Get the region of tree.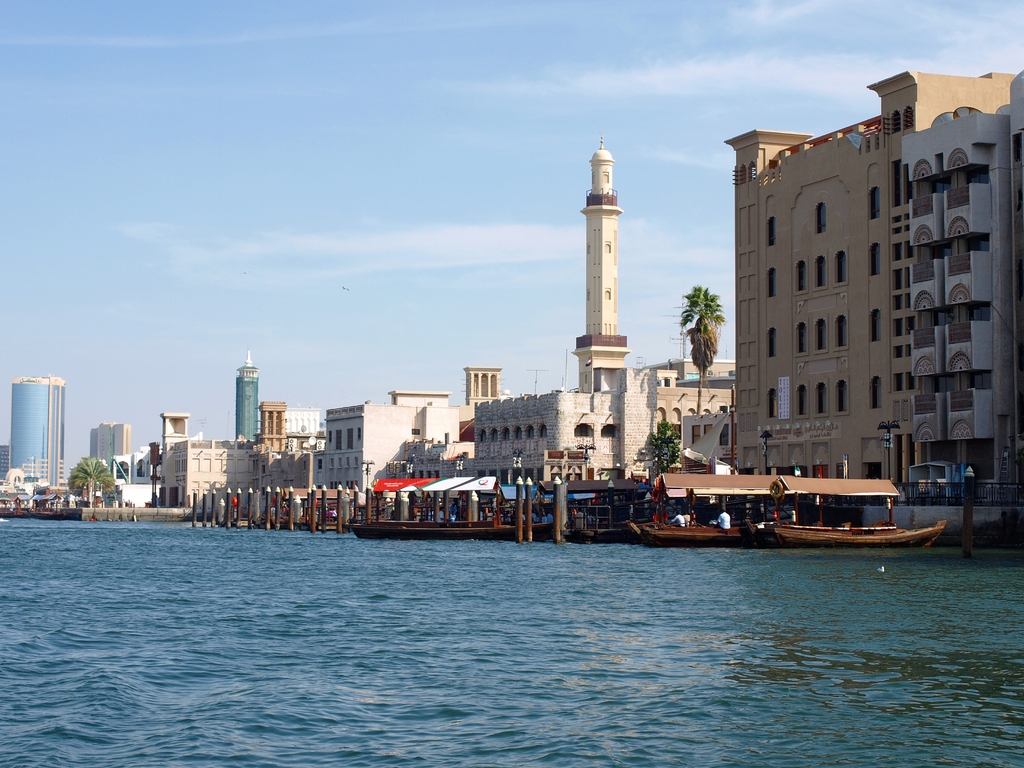
box(65, 457, 116, 507).
